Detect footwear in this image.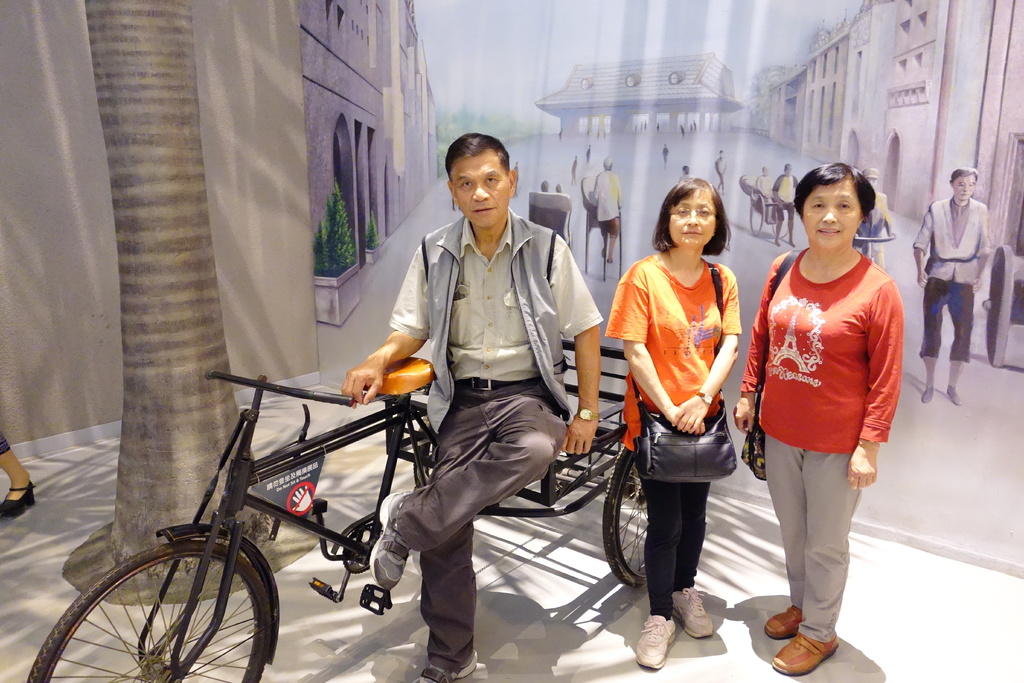
Detection: bbox=(672, 586, 709, 639).
